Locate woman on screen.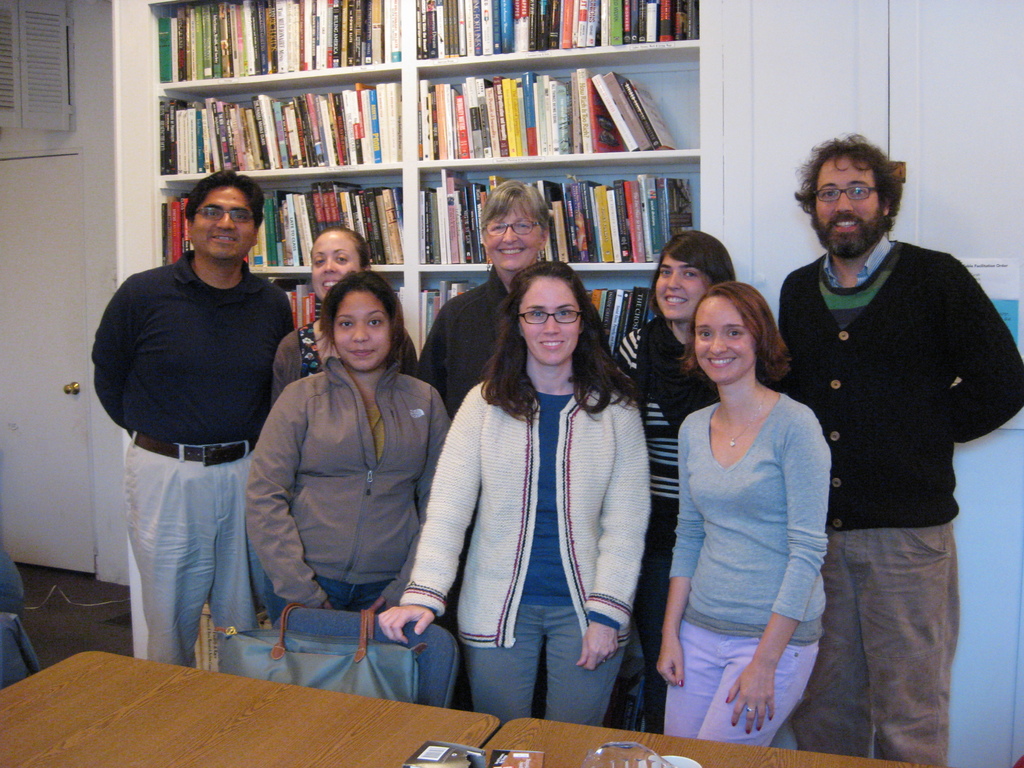
On screen at region(243, 271, 457, 623).
